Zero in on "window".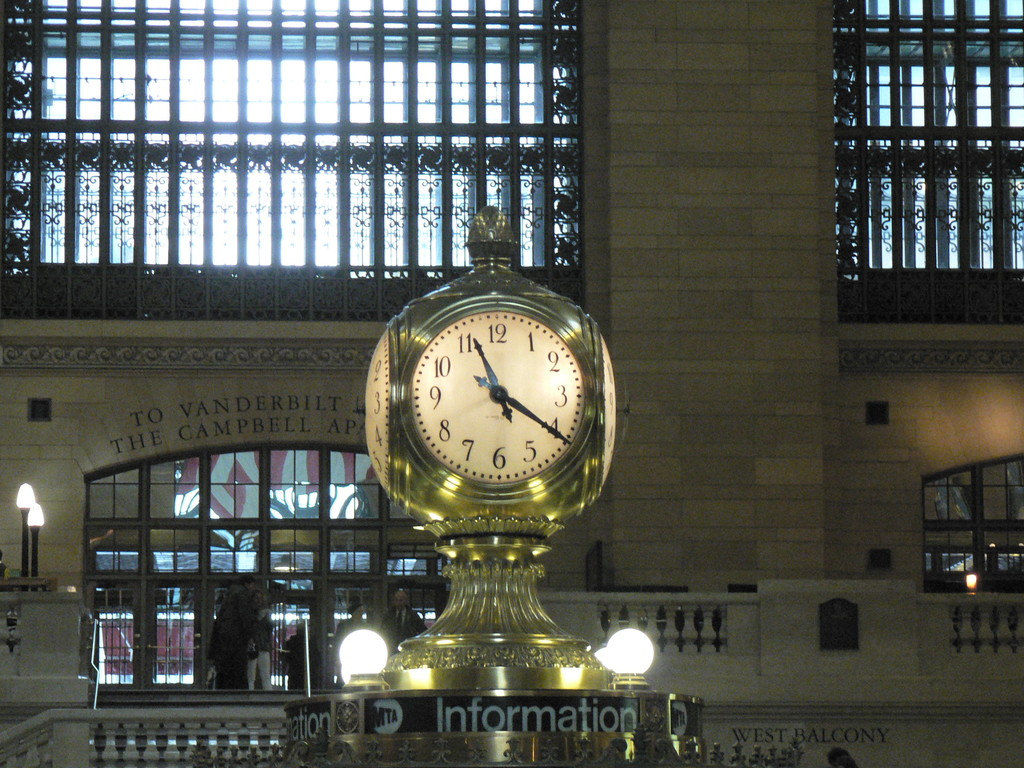
Zeroed in: locate(924, 535, 977, 584).
